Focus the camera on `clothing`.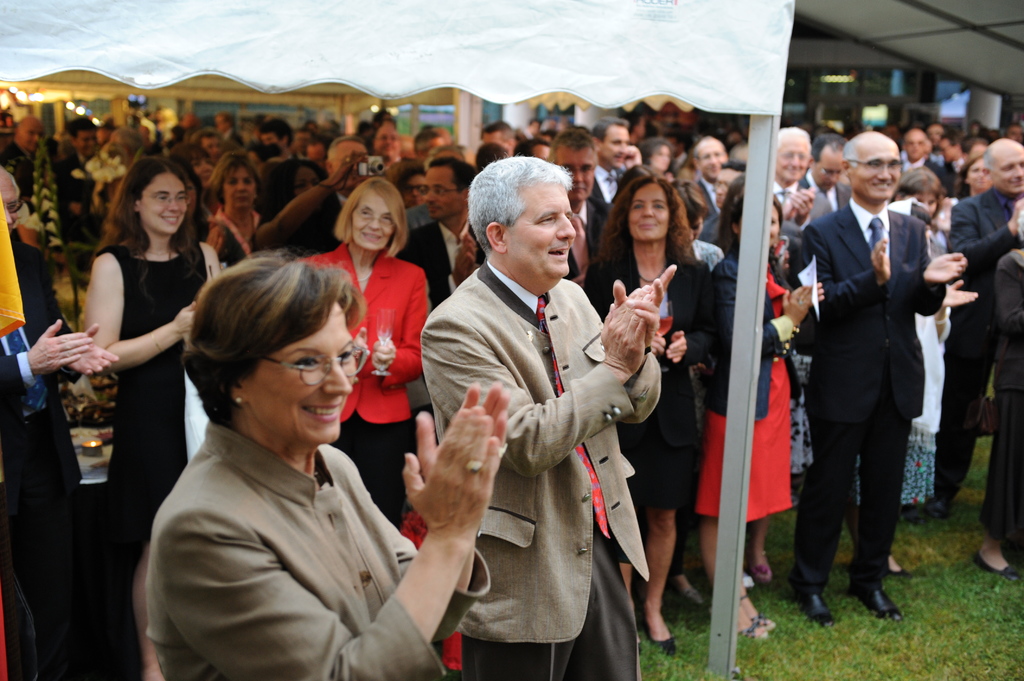
Focus region: [x1=427, y1=212, x2=669, y2=678].
